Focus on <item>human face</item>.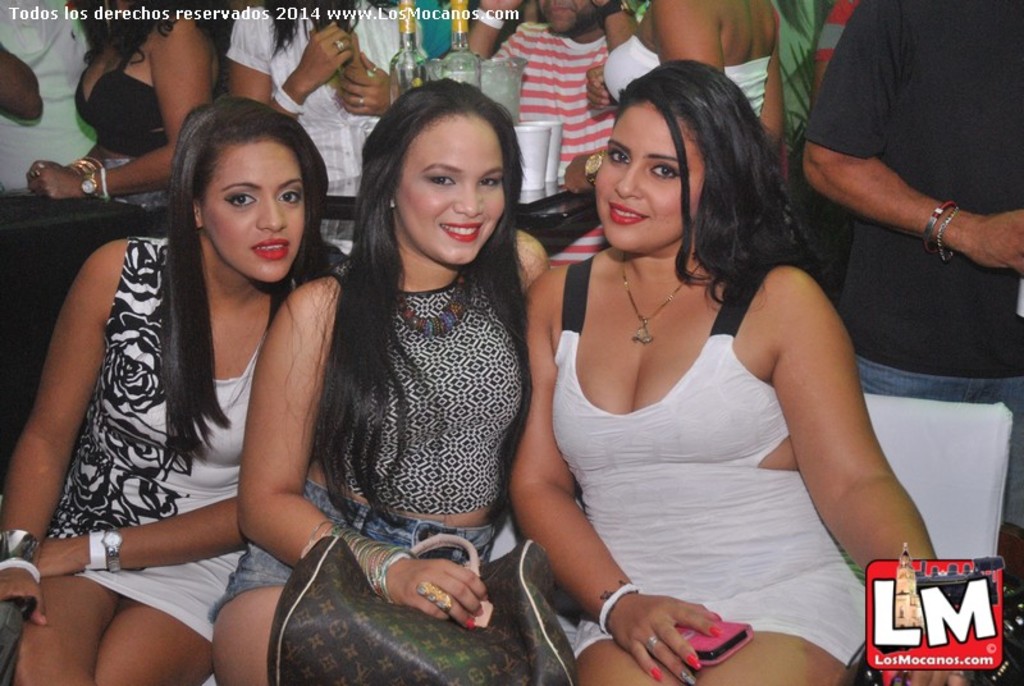
Focused at 595:106:703:252.
